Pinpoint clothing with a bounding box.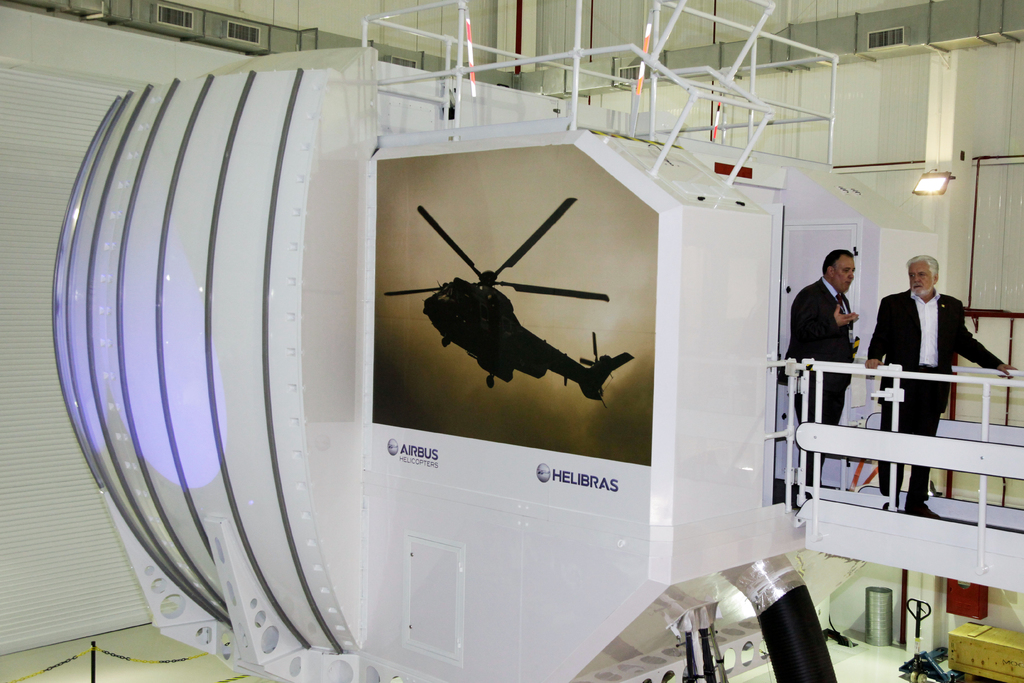
783,273,854,489.
